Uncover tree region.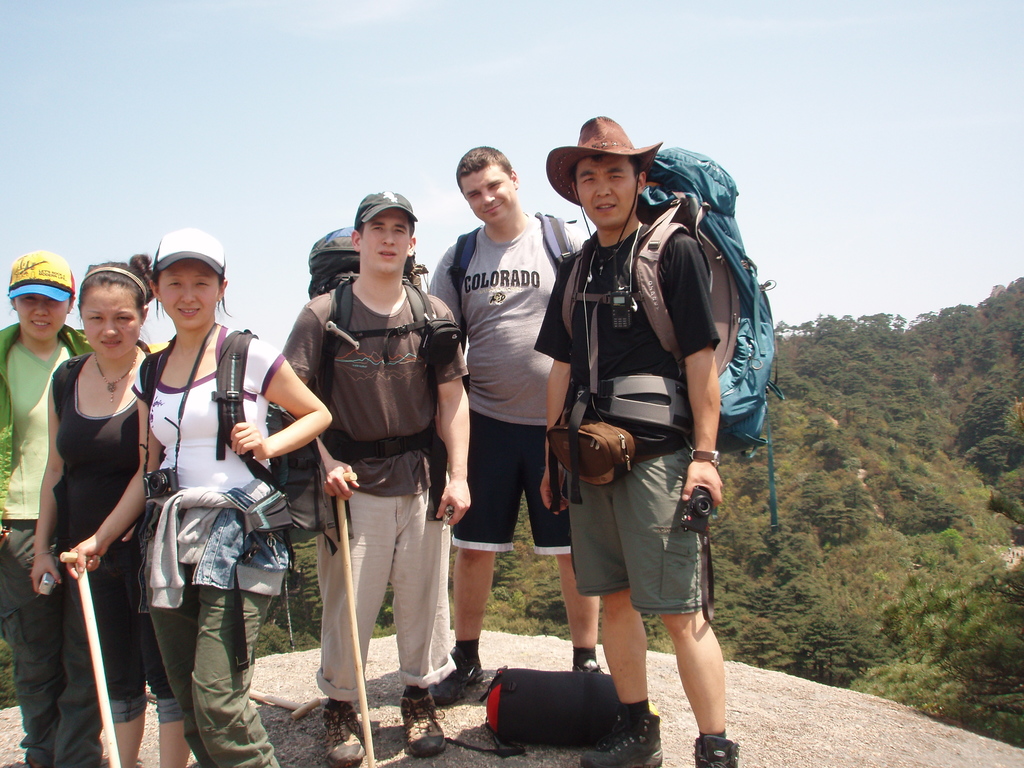
Uncovered: <box>858,312,903,344</box>.
